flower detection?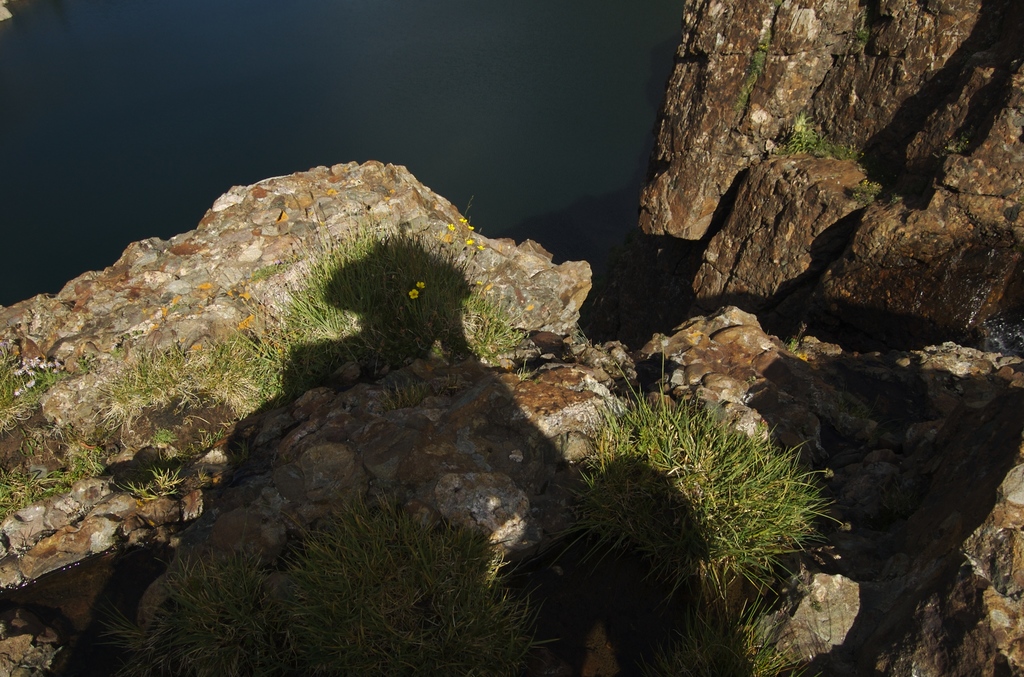
box(468, 243, 481, 256)
